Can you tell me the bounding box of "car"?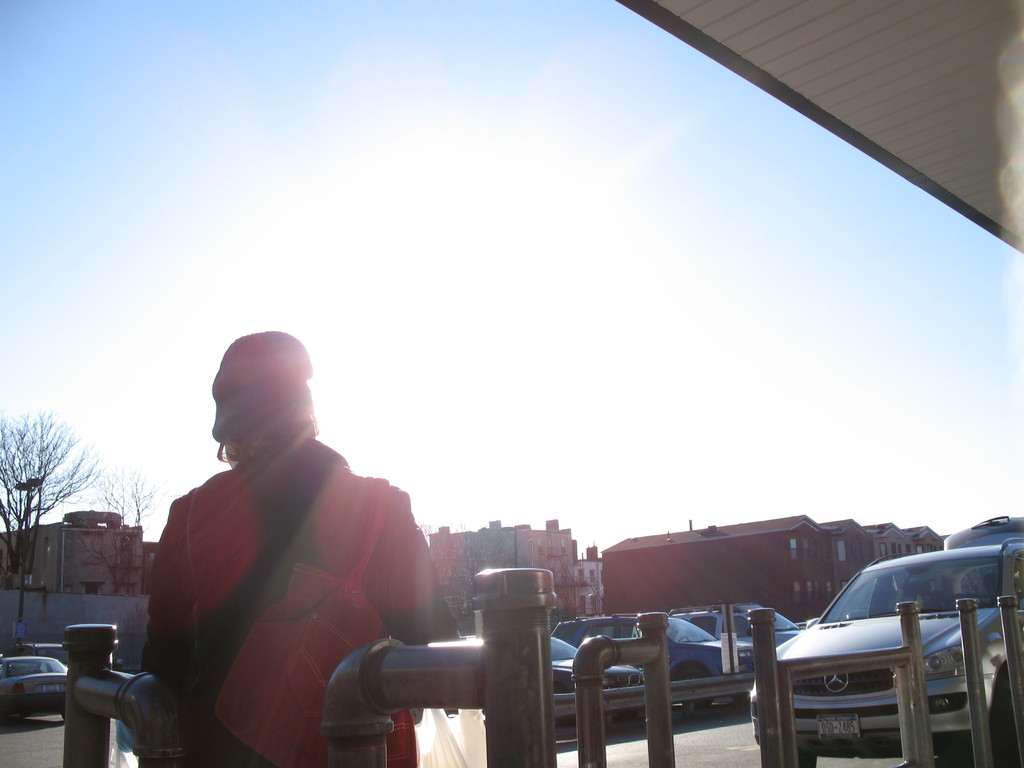
x1=746 y1=532 x2=1000 y2=764.
